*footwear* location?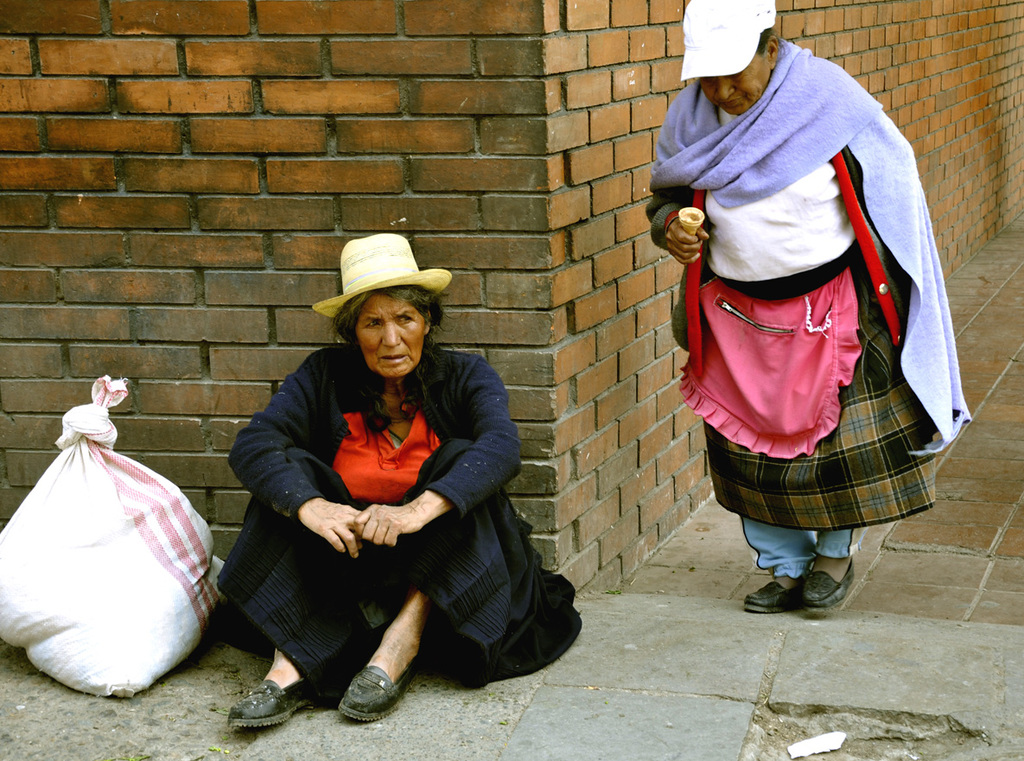
(x1=223, y1=675, x2=312, y2=732)
